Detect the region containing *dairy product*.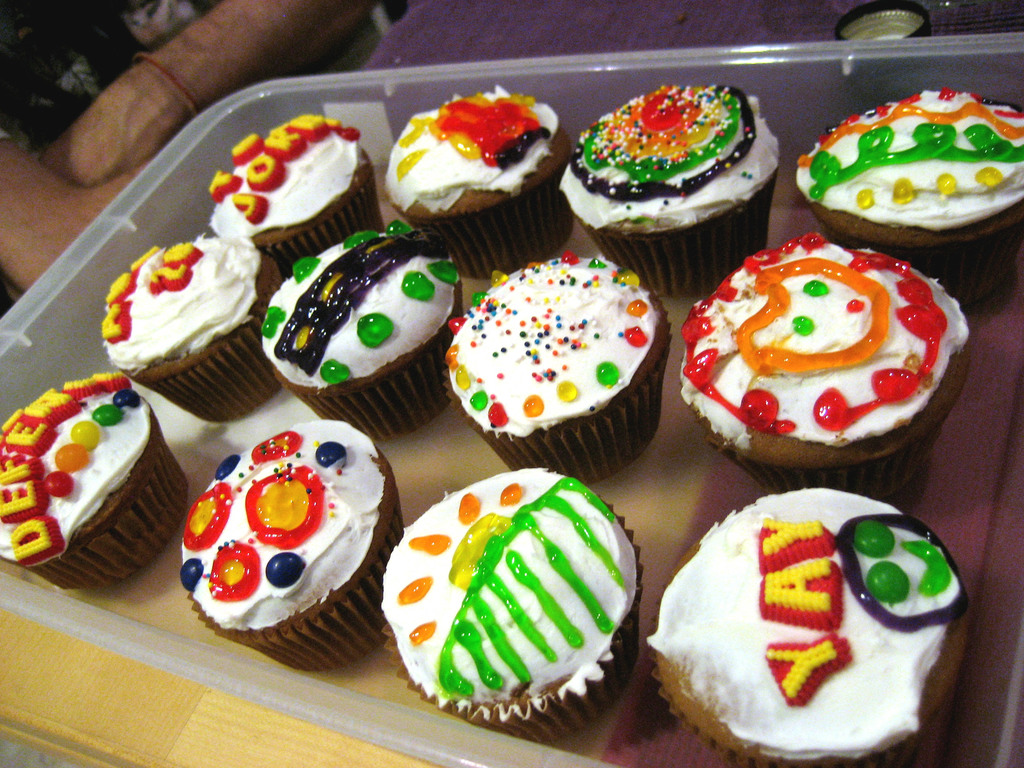
[x1=381, y1=90, x2=566, y2=209].
